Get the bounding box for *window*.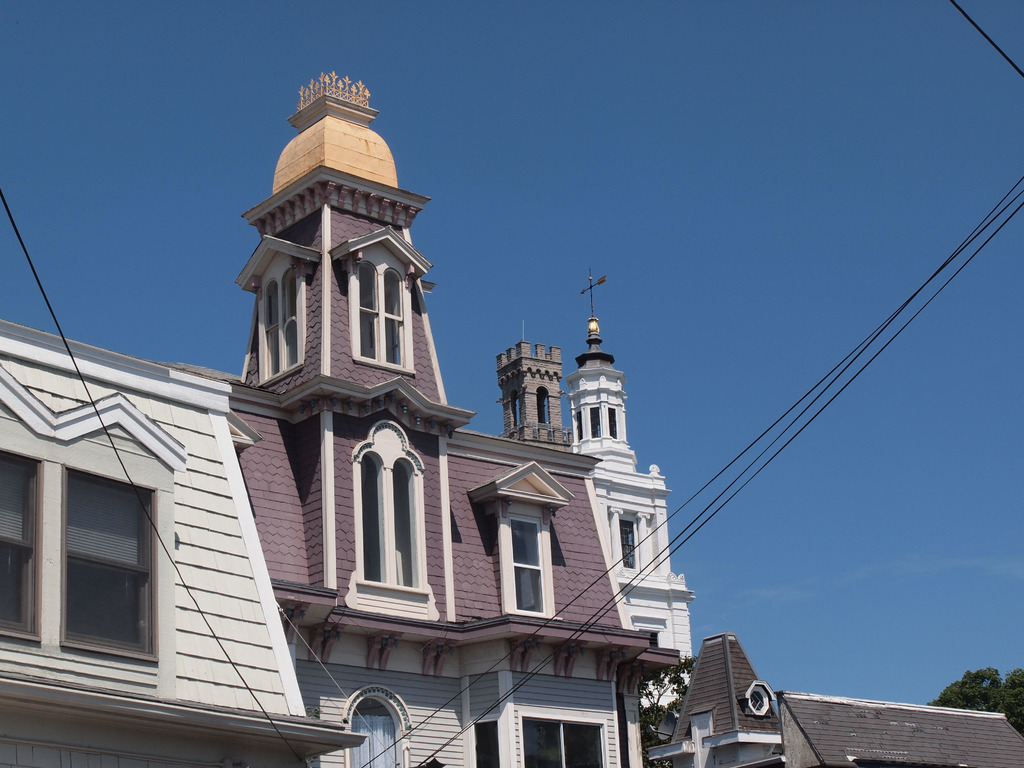
detection(266, 268, 300, 378).
